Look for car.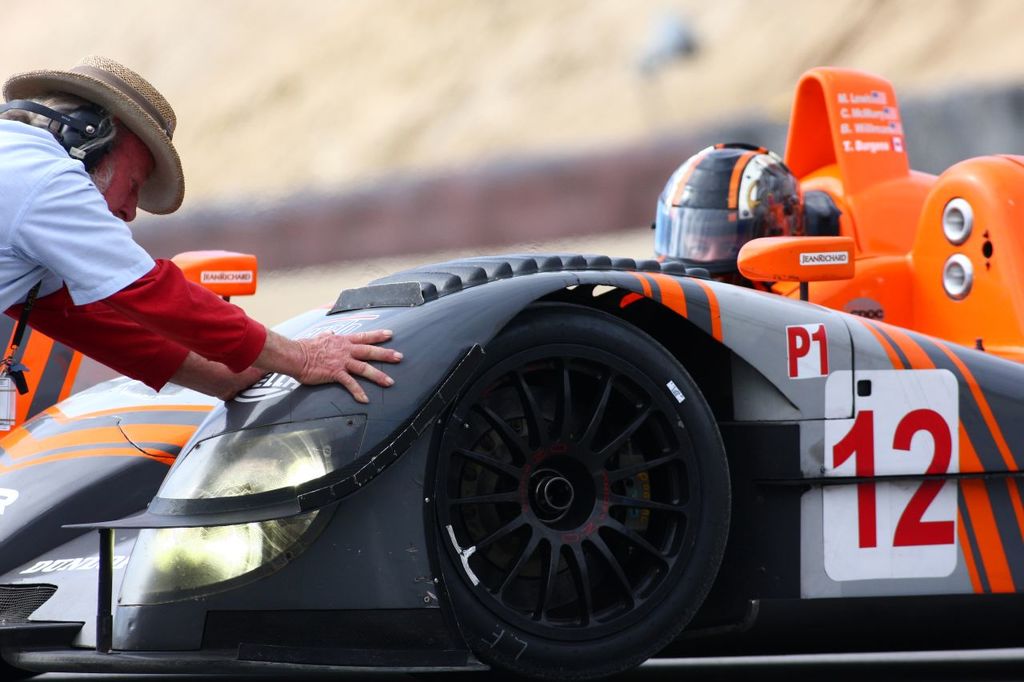
Found: detection(0, 63, 1023, 681).
